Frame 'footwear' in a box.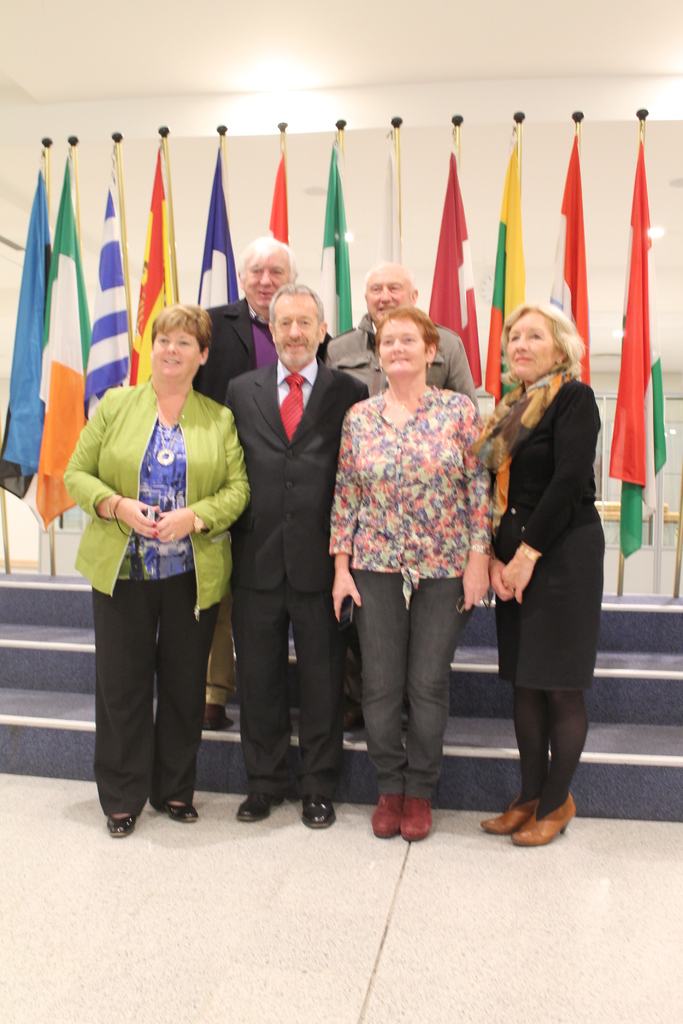
BBox(235, 793, 287, 824).
